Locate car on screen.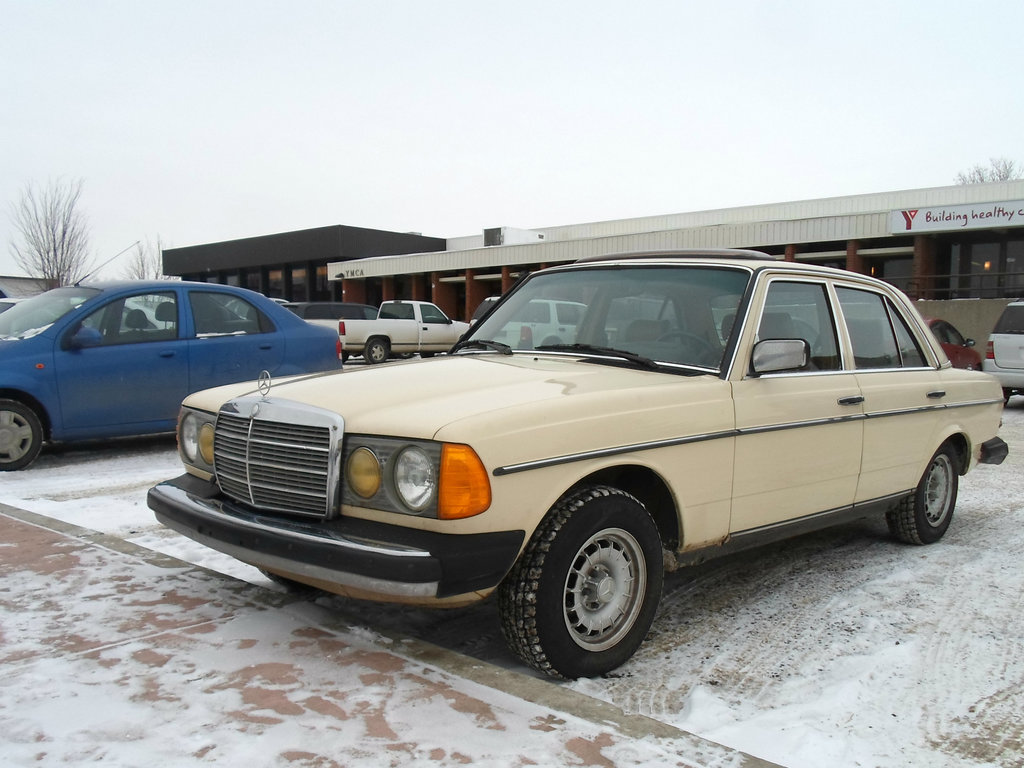
On screen at [136, 264, 993, 666].
